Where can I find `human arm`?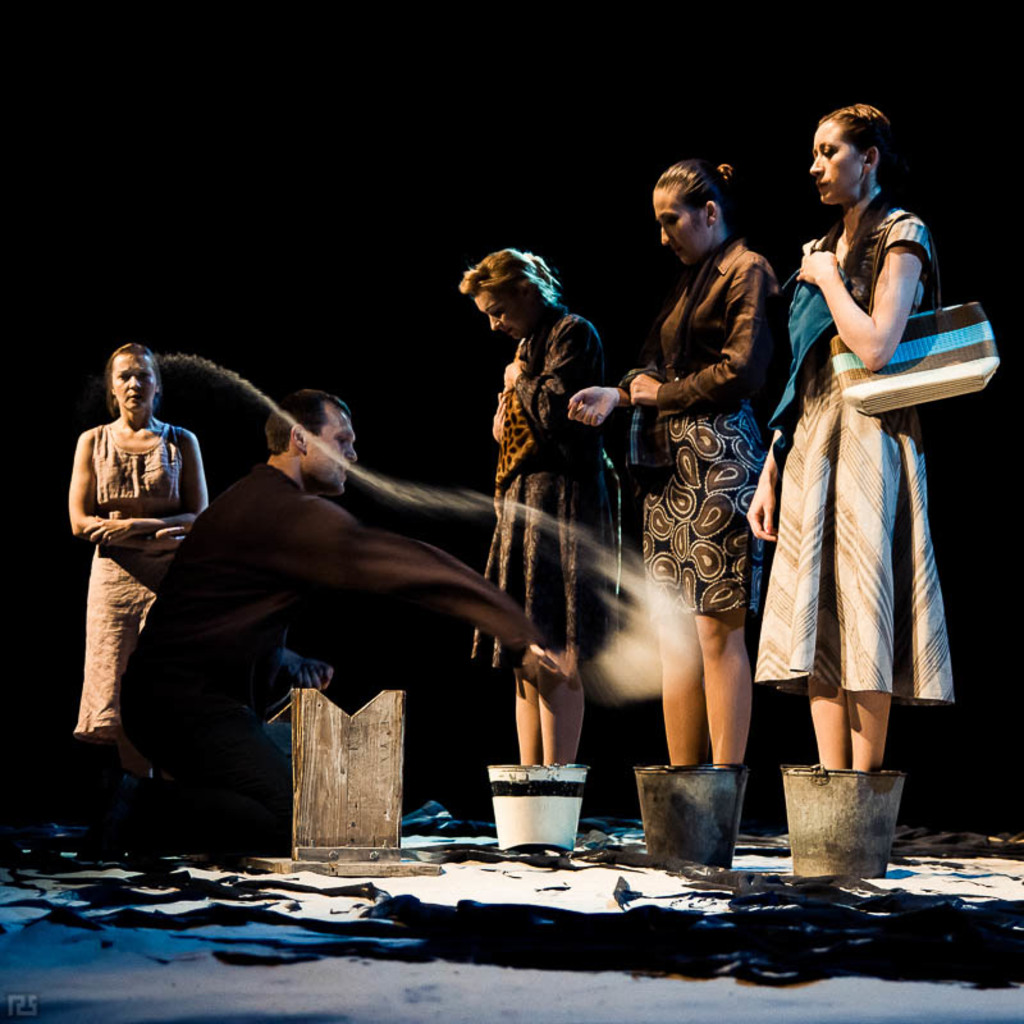
You can find it at (84,430,212,541).
